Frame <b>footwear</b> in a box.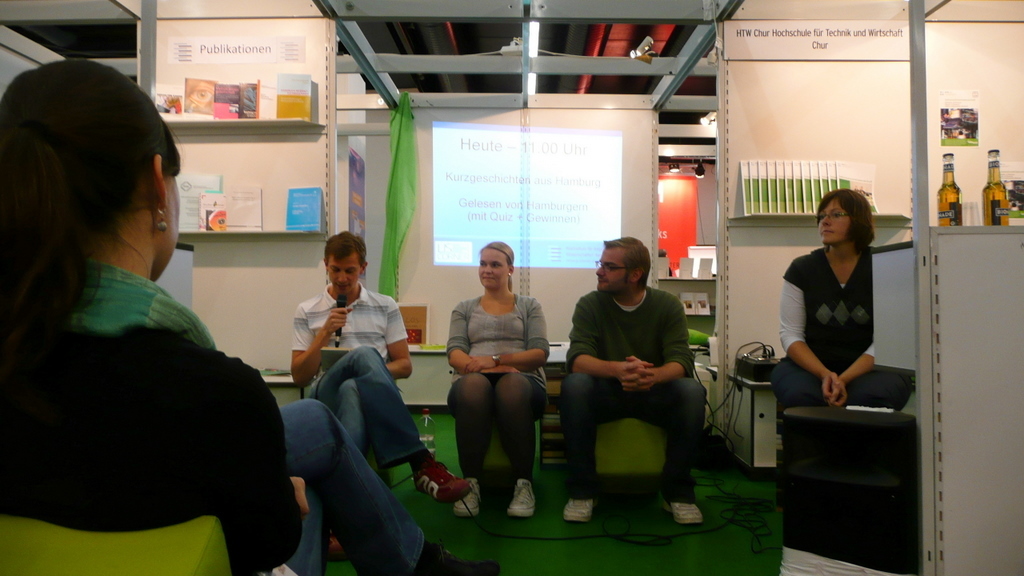
pyautogui.locateOnScreen(555, 498, 590, 529).
